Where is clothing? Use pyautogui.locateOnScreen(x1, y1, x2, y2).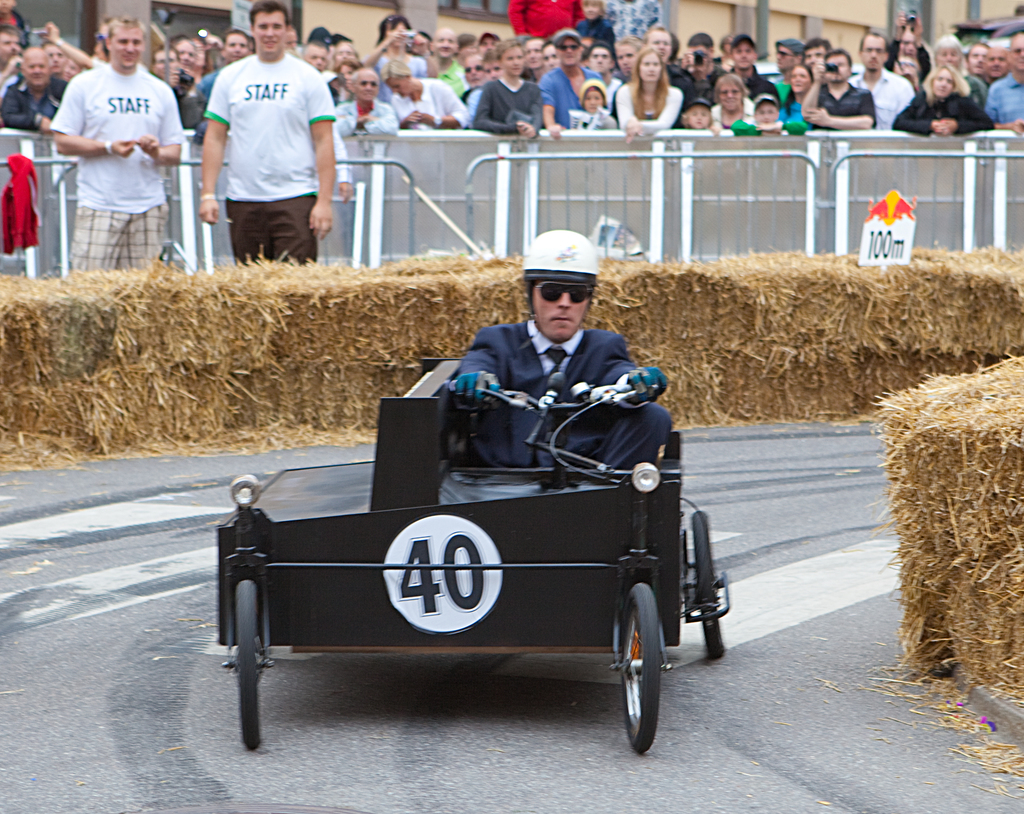
pyautogui.locateOnScreen(540, 62, 606, 126).
